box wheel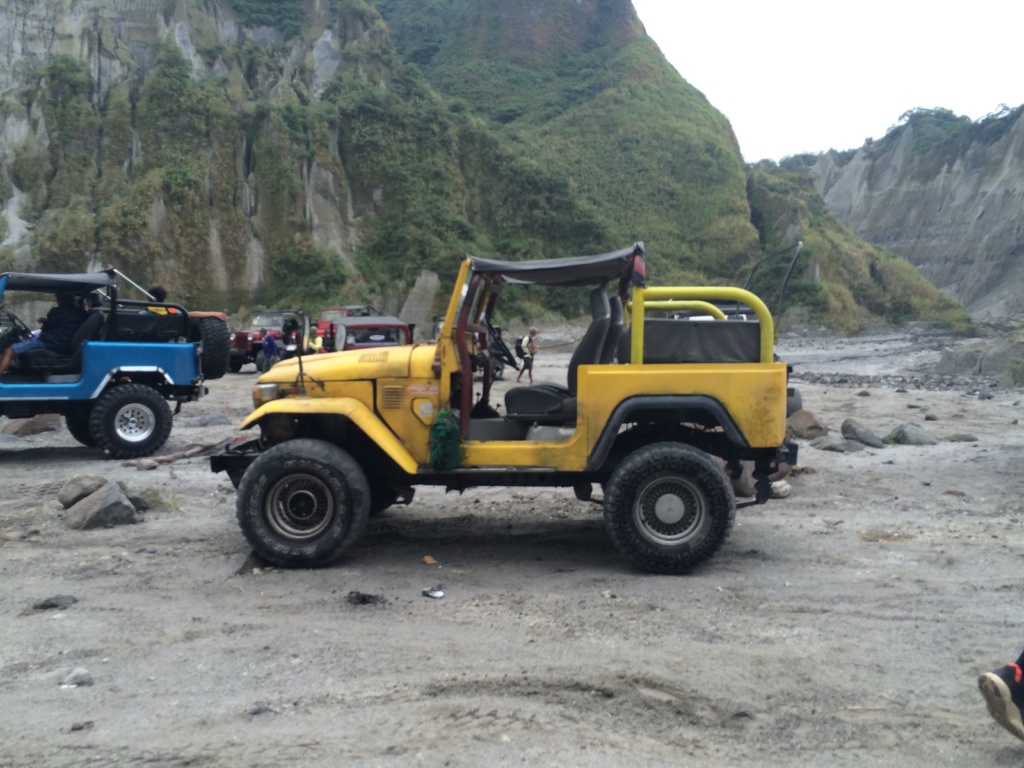
<region>200, 318, 232, 390</region>
